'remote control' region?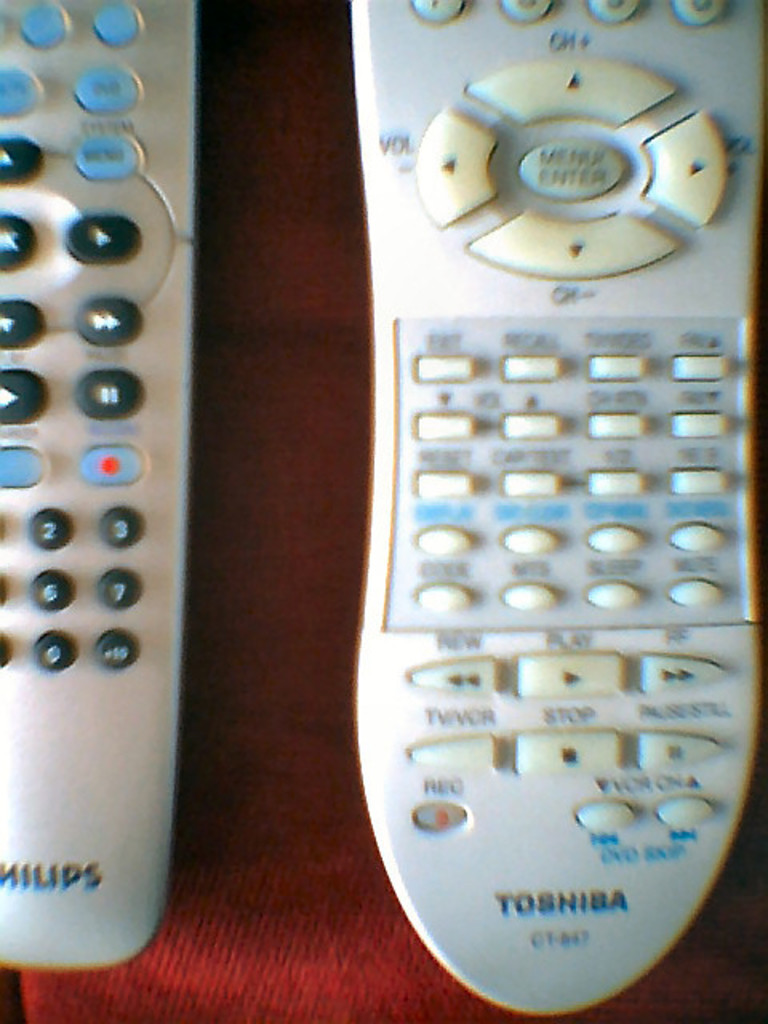
347,0,766,1019
